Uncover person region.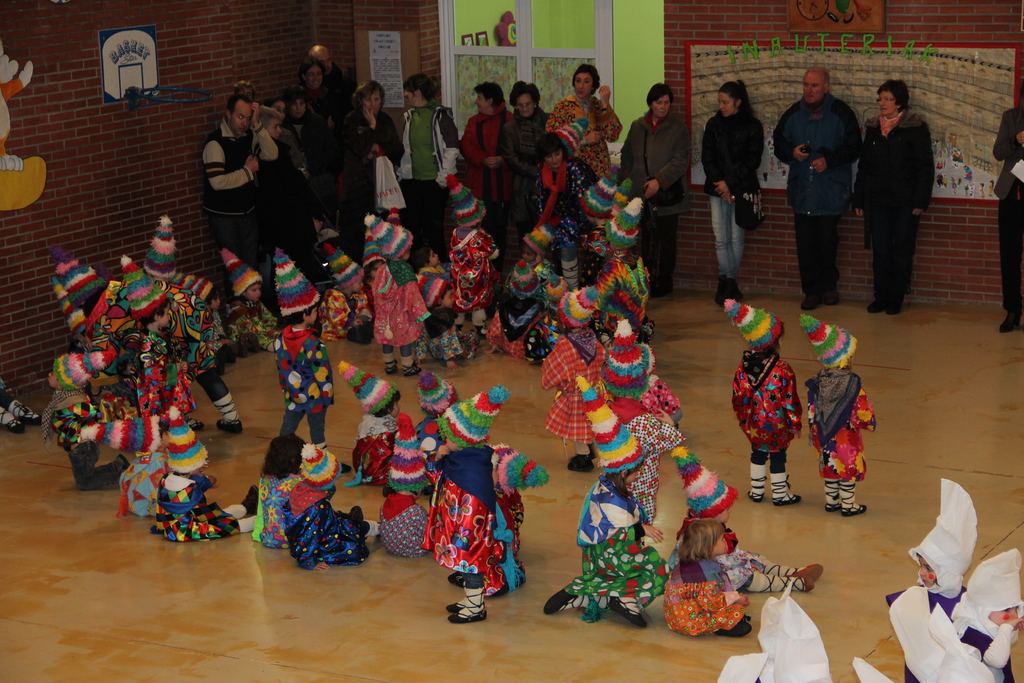
Uncovered: BBox(454, 84, 515, 234).
